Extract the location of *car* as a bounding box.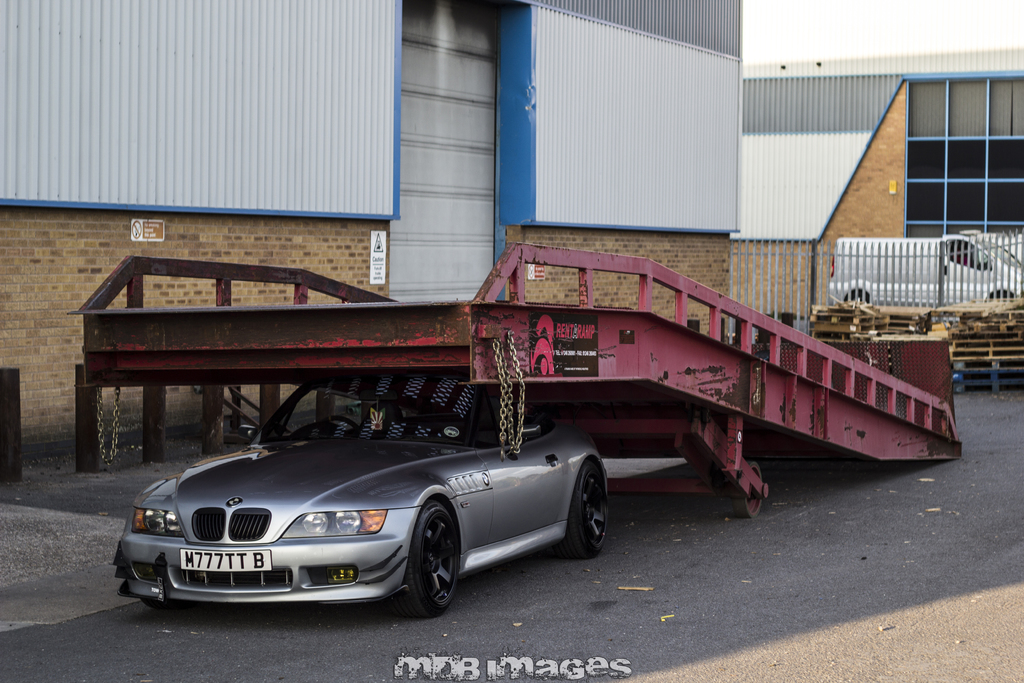
l=120, t=366, r=614, b=620.
